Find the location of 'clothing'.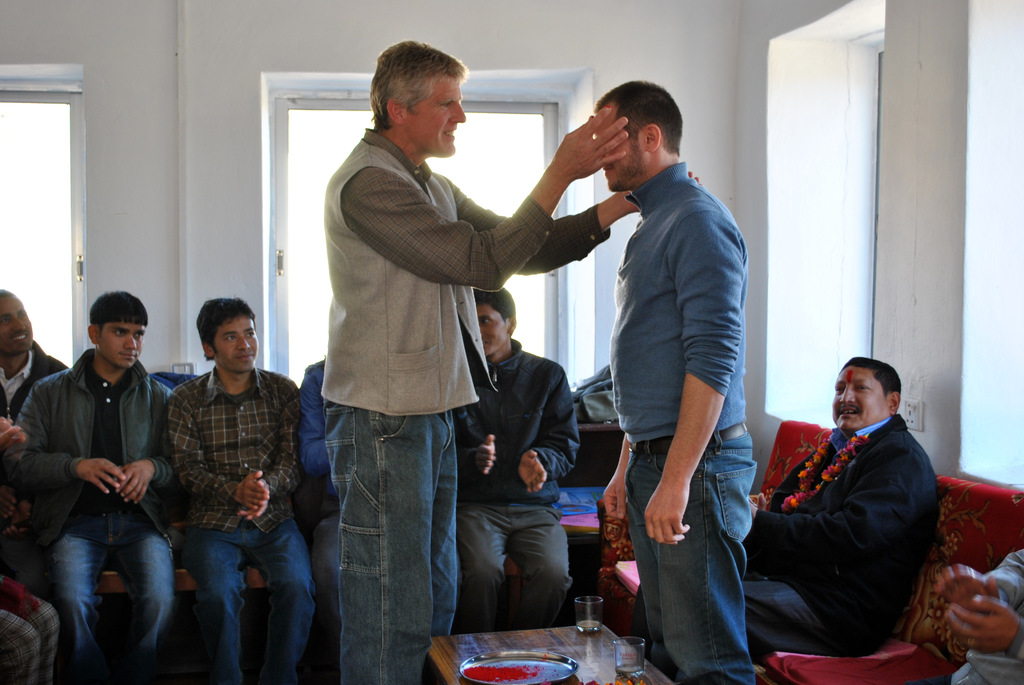
Location: (611, 164, 755, 684).
